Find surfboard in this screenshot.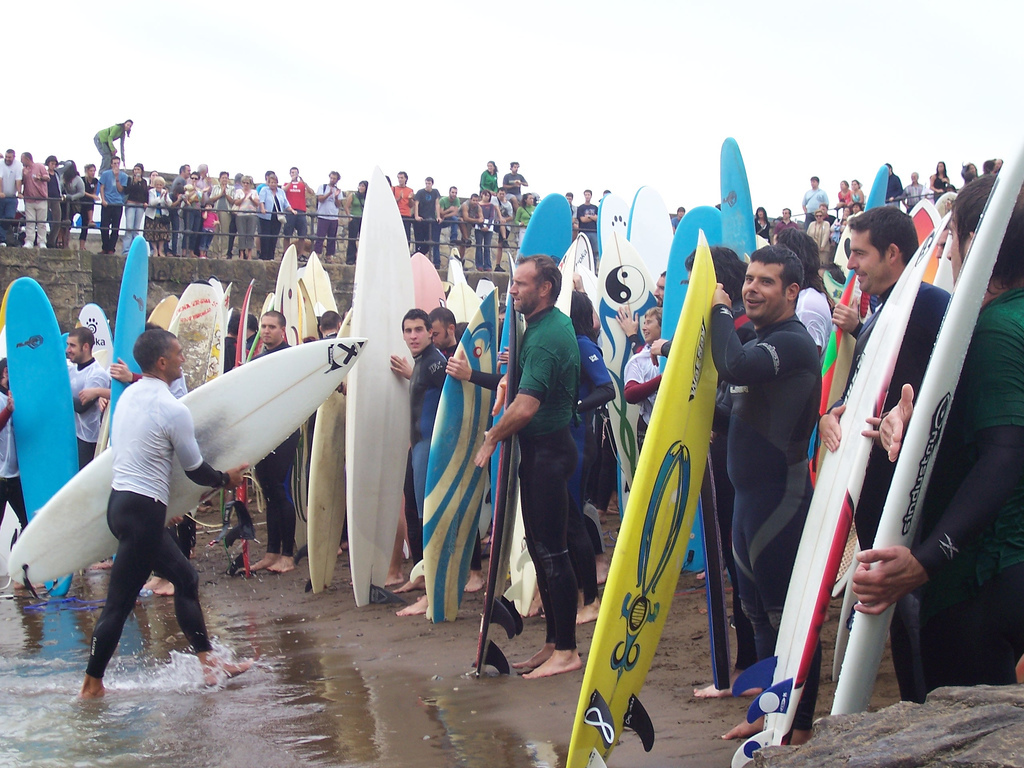
The bounding box for surfboard is box(0, 276, 78, 594).
